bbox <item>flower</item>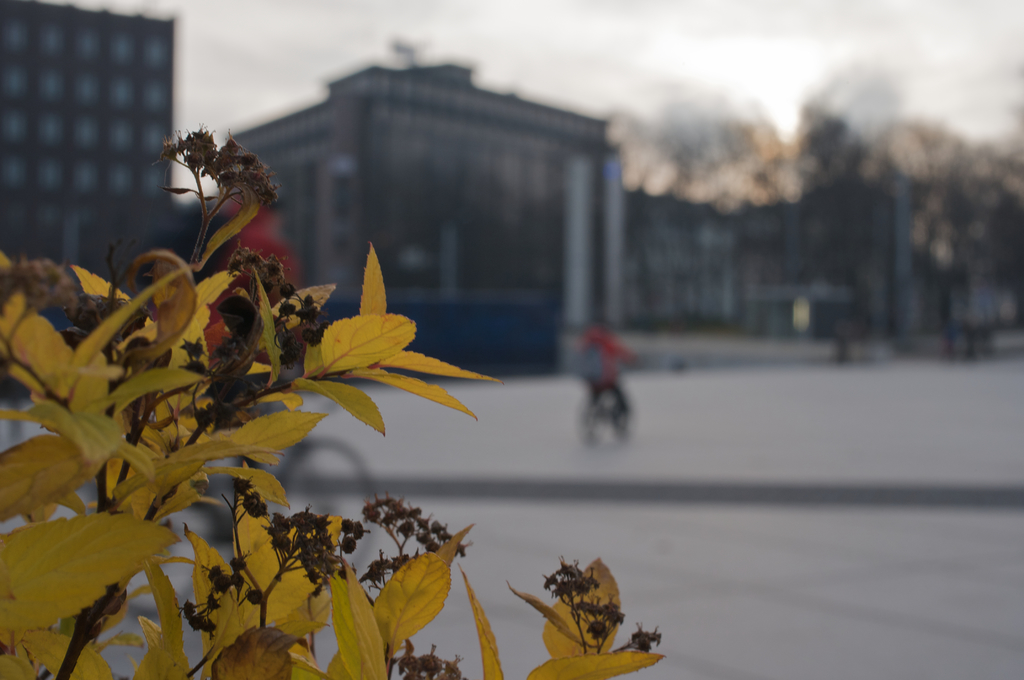
<box>394,644,461,679</box>
